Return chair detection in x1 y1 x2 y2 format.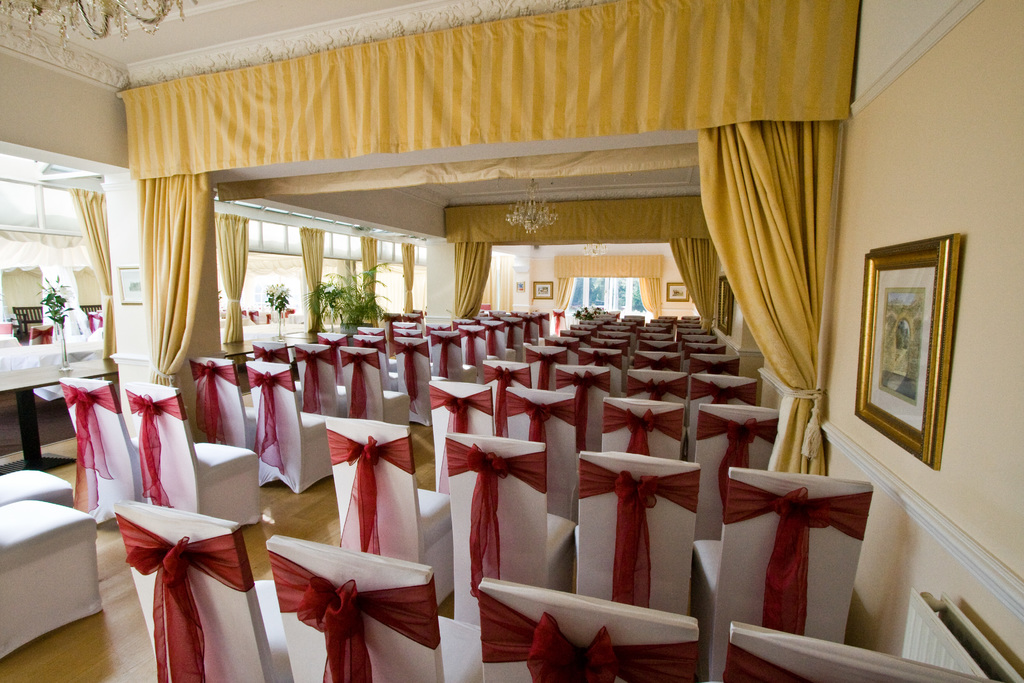
720 617 1000 682.
